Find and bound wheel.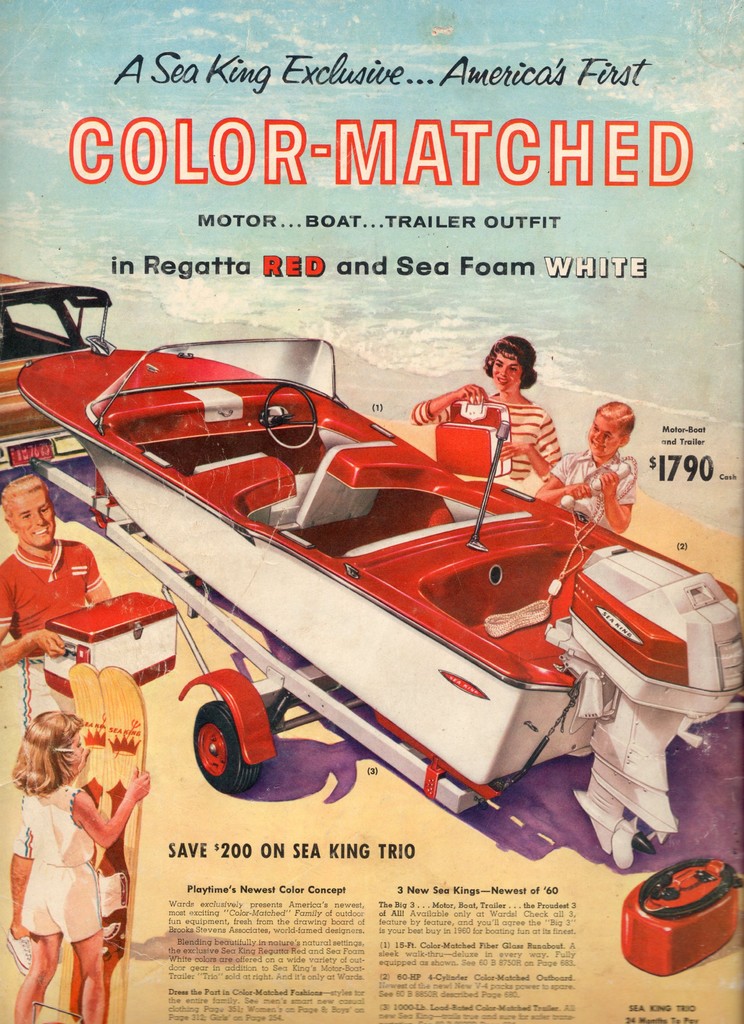
Bound: crop(180, 702, 257, 807).
